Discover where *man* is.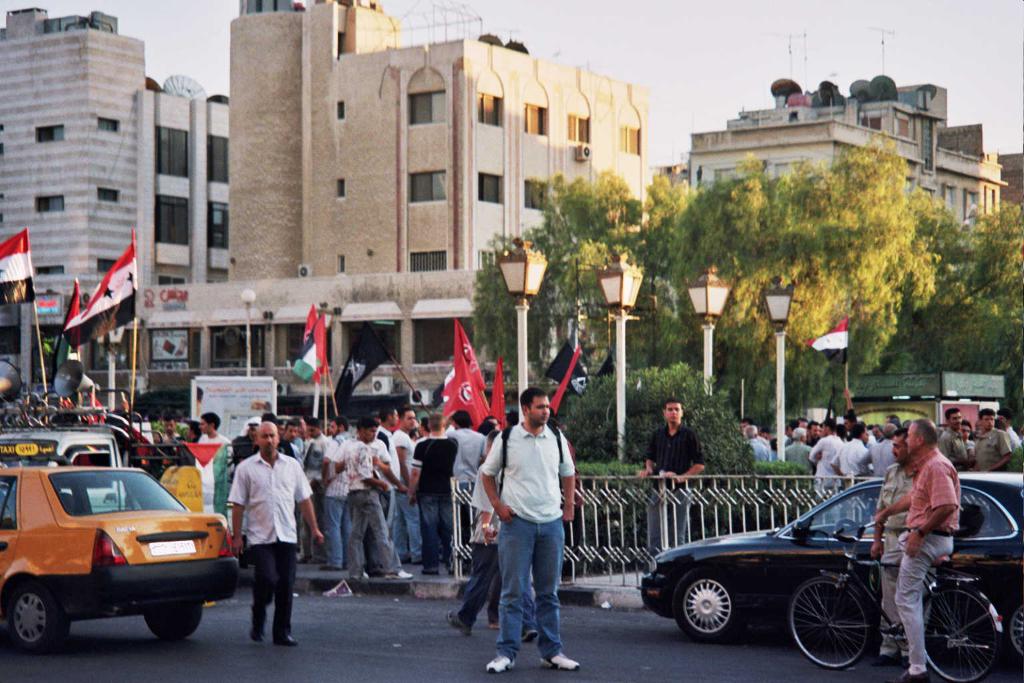
Discovered at 393:414:426:558.
